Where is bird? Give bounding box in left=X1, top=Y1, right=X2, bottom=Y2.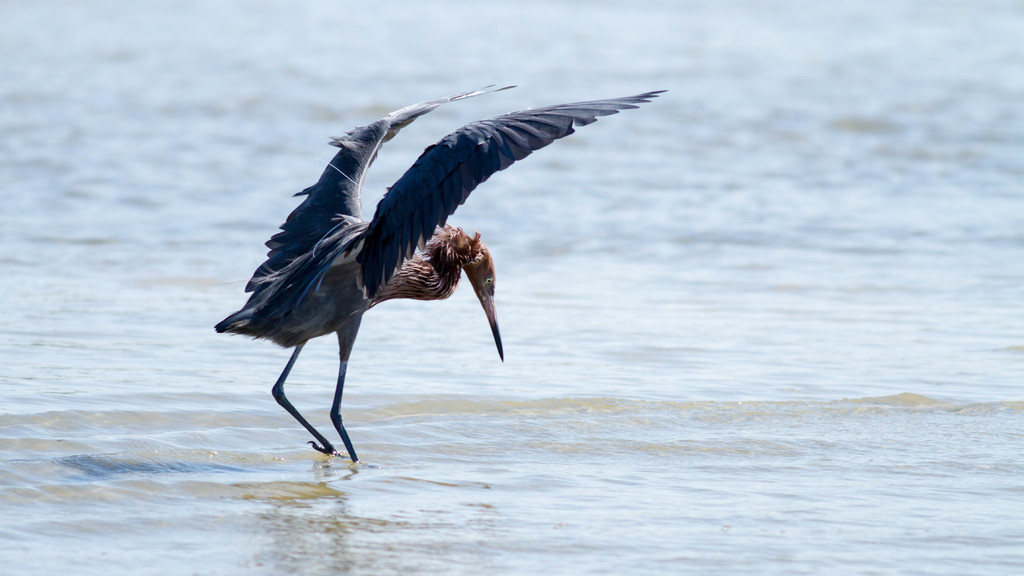
left=209, top=89, right=694, bottom=426.
